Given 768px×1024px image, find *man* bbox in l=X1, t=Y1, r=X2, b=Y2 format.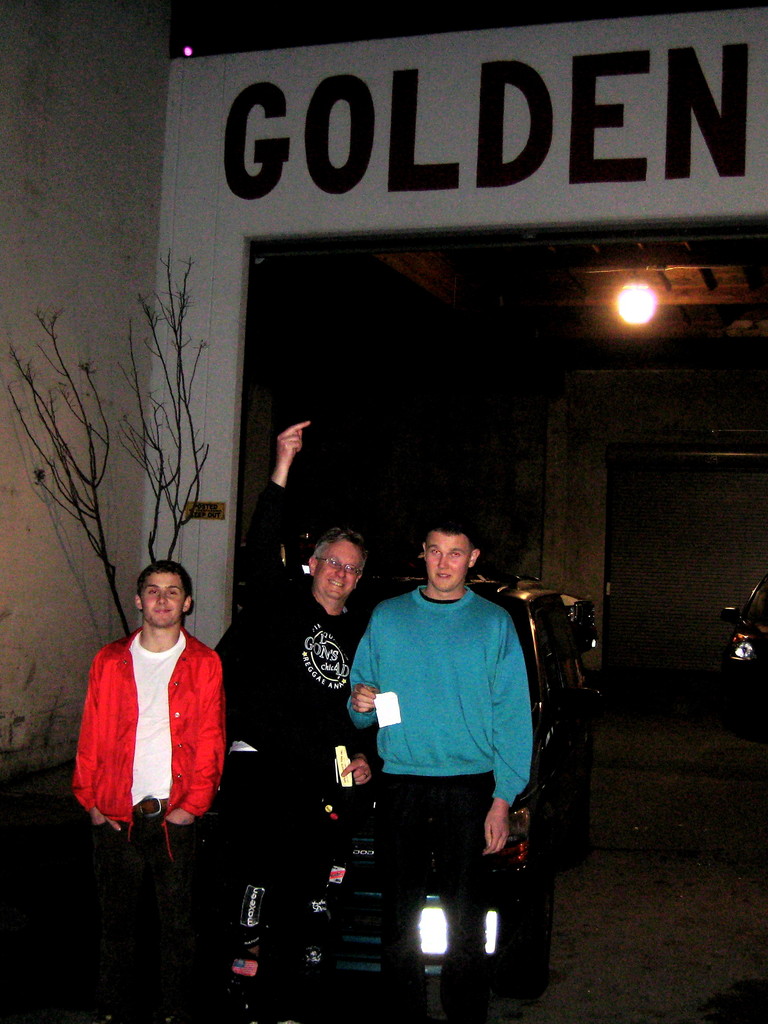
l=349, t=518, r=532, b=1023.
